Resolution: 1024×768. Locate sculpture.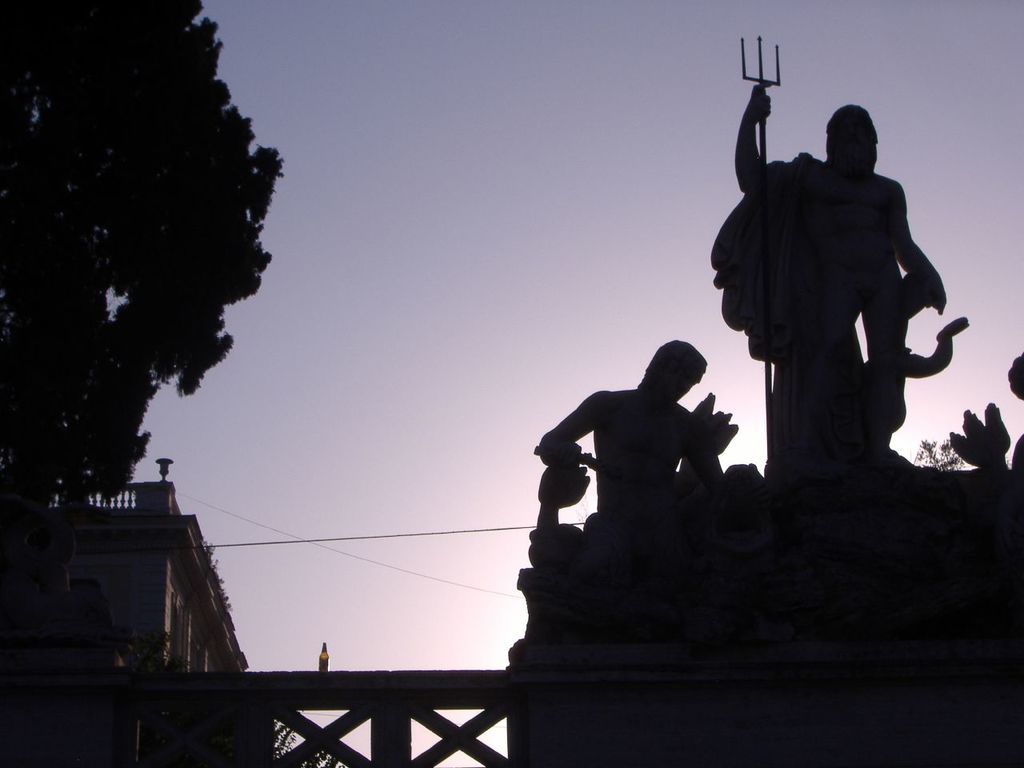
bbox=[702, 66, 964, 514].
